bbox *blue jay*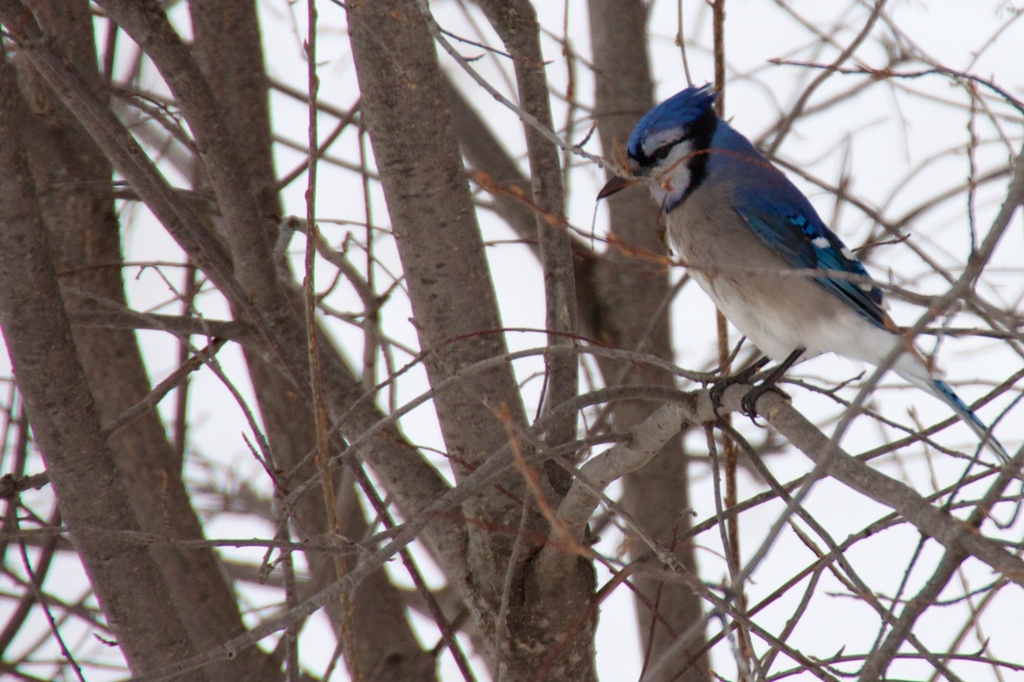
<bbox>593, 76, 1016, 469</bbox>
